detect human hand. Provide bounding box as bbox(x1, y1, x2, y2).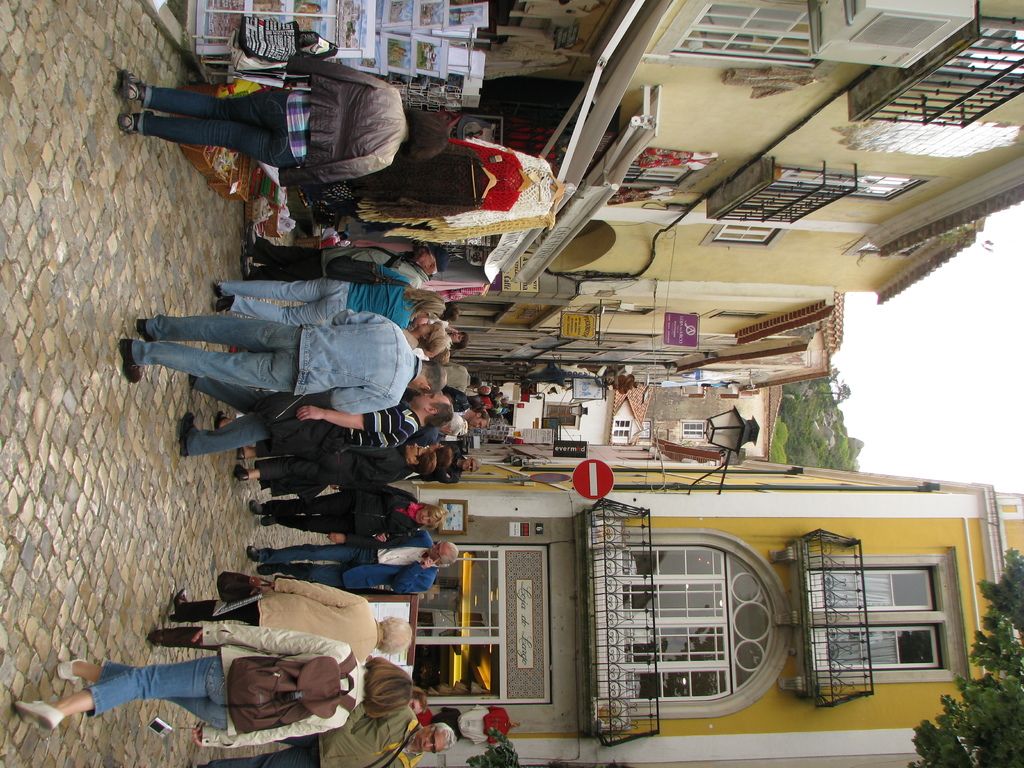
bbox(193, 723, 204, 748).
